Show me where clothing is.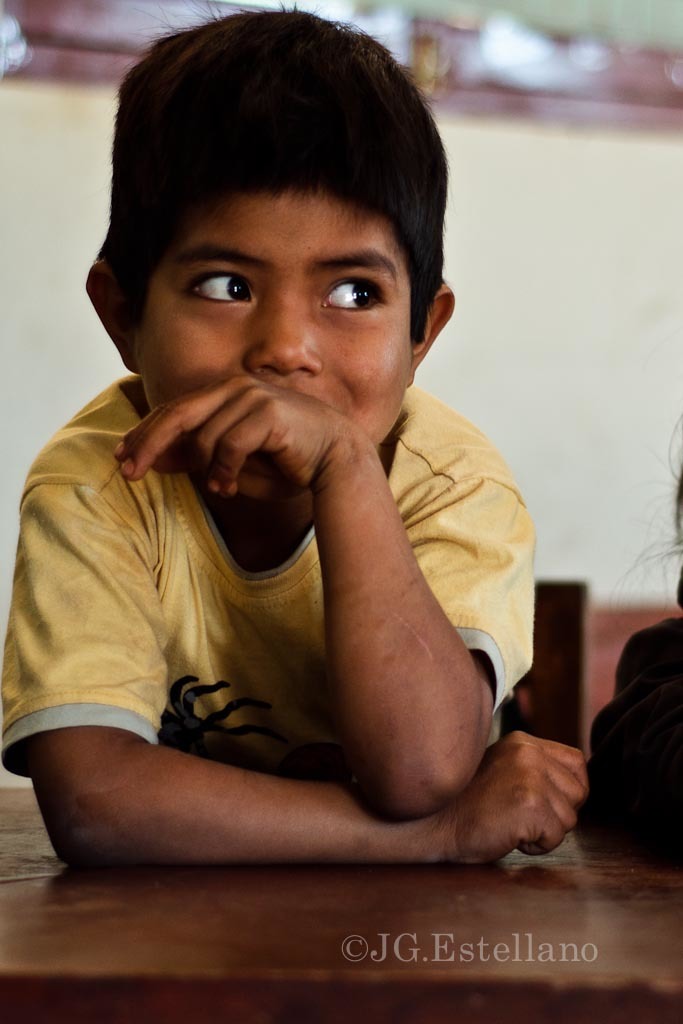
clothing is at x1=18, y1=269, x2=571, y2=874.
